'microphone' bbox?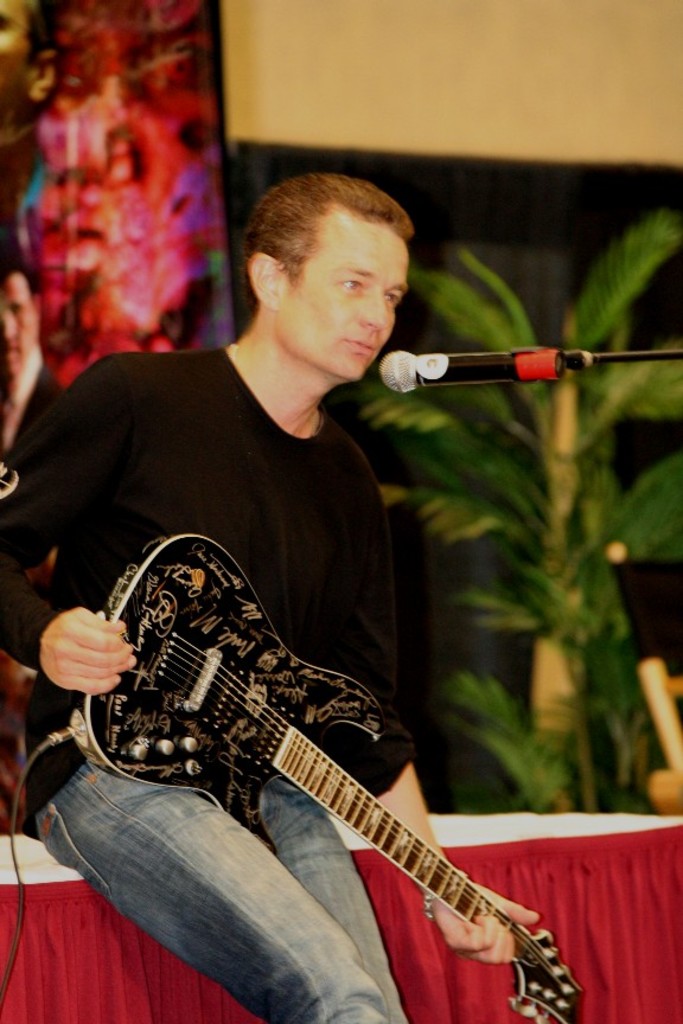
{"x1": 381, "y1": 351, "x2": 579, "y2": 395}
